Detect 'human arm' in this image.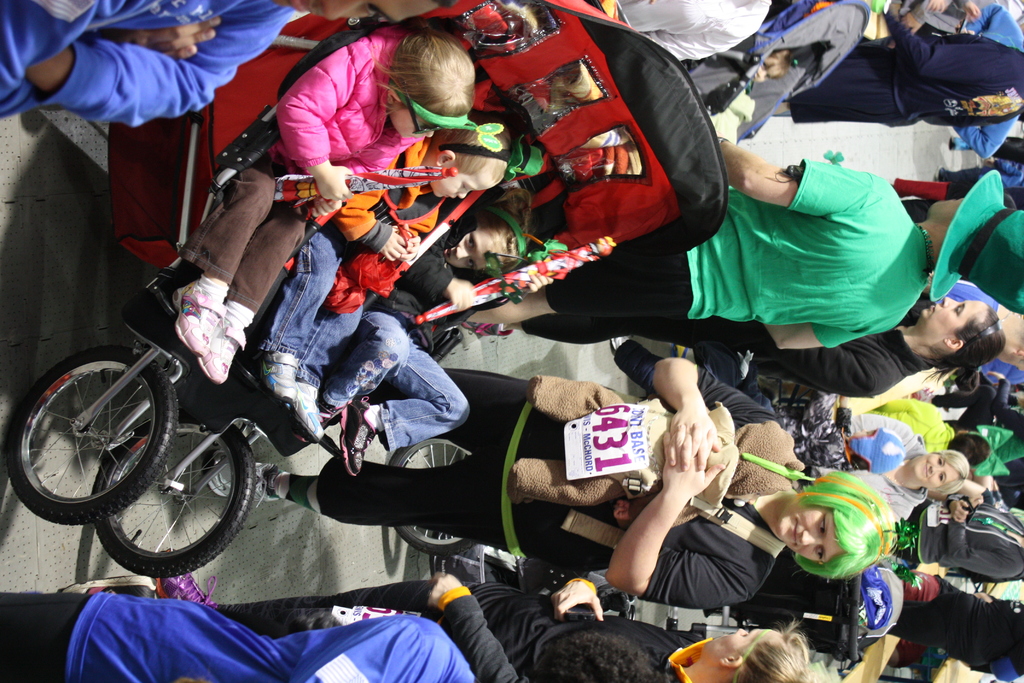
Detection: <region>728, 125, 819, 210</region>.
